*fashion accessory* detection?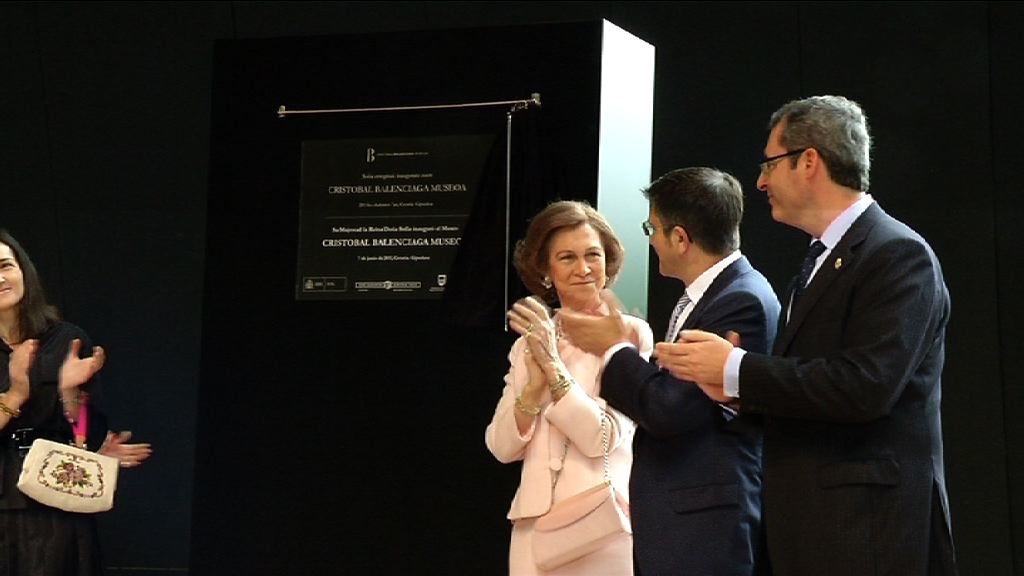
detection(539, 273, 553, 293)
